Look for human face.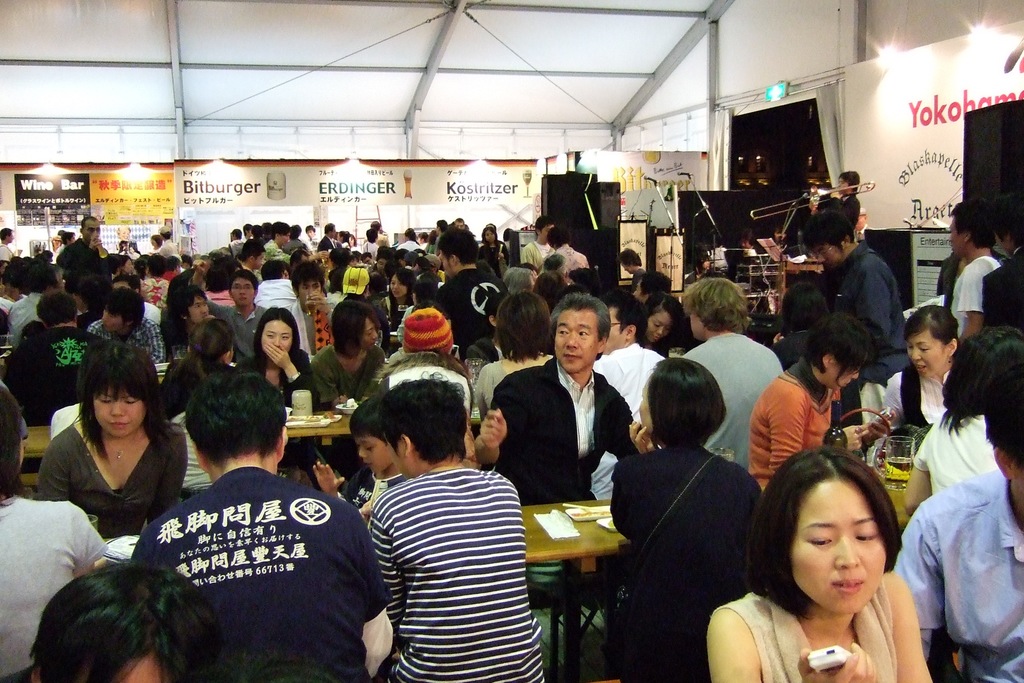
Found: [187,295,211,322].
